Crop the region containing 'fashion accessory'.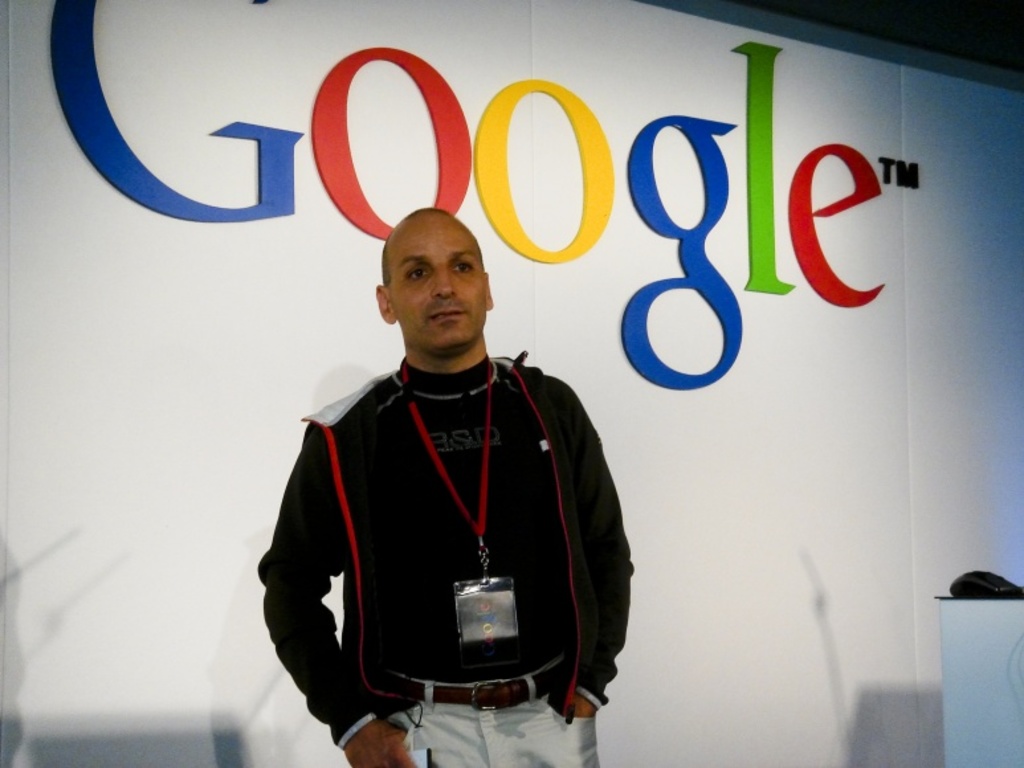
Crop region: (left=399, top=367, right=519, bottom=641).
